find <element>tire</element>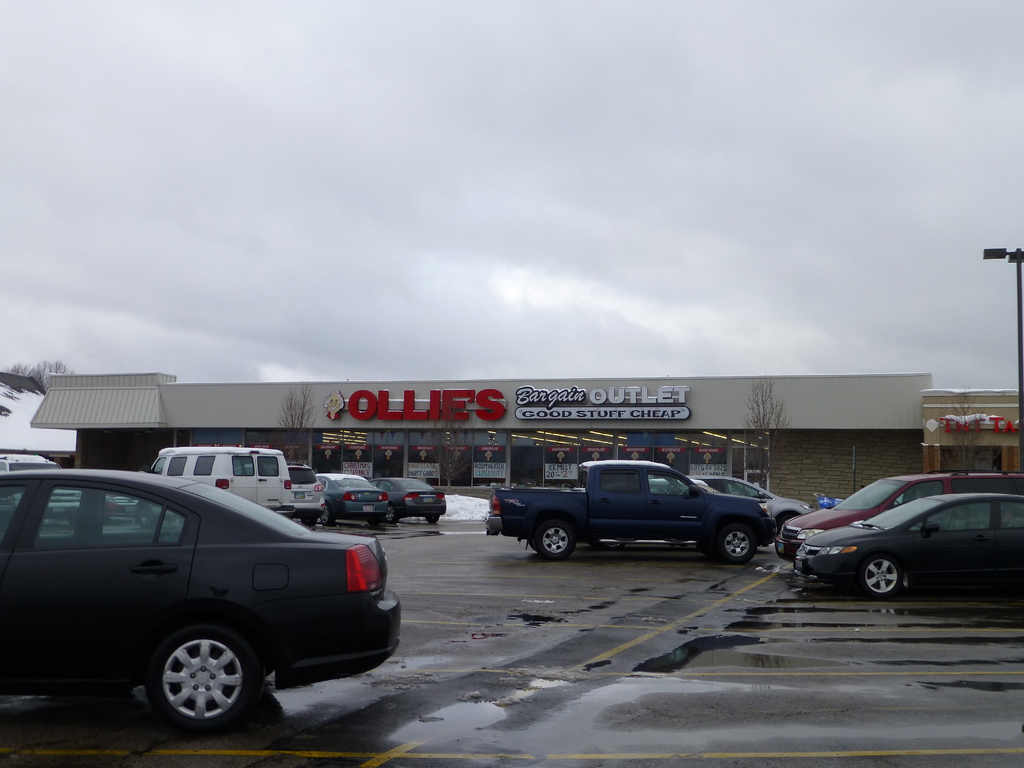
[424,515,437,524]
